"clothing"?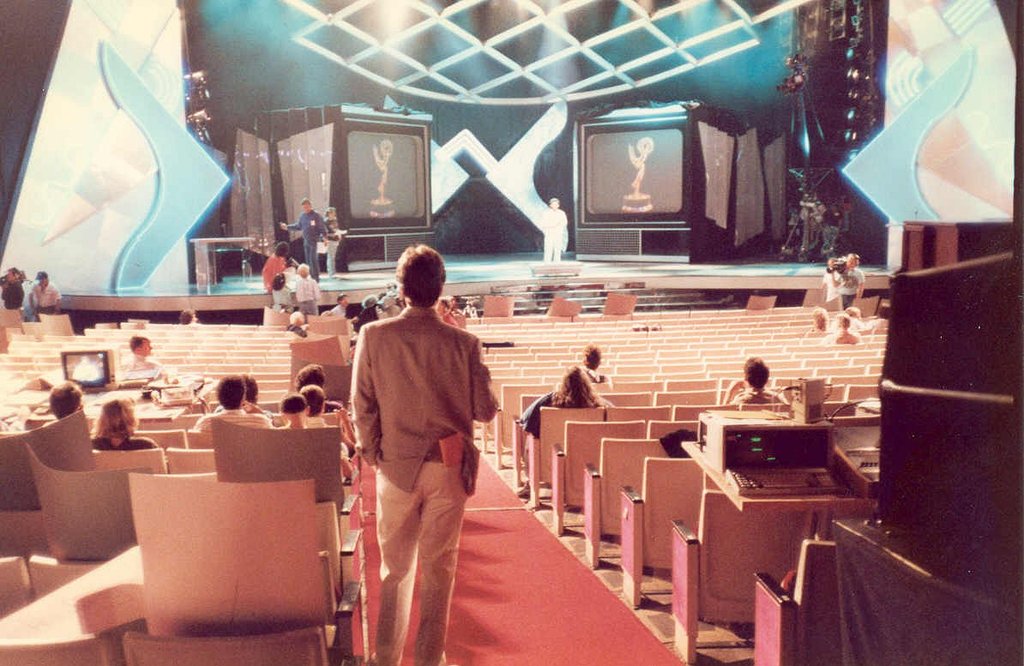
[x1=318, y1=393, x2=343, y2=417]
